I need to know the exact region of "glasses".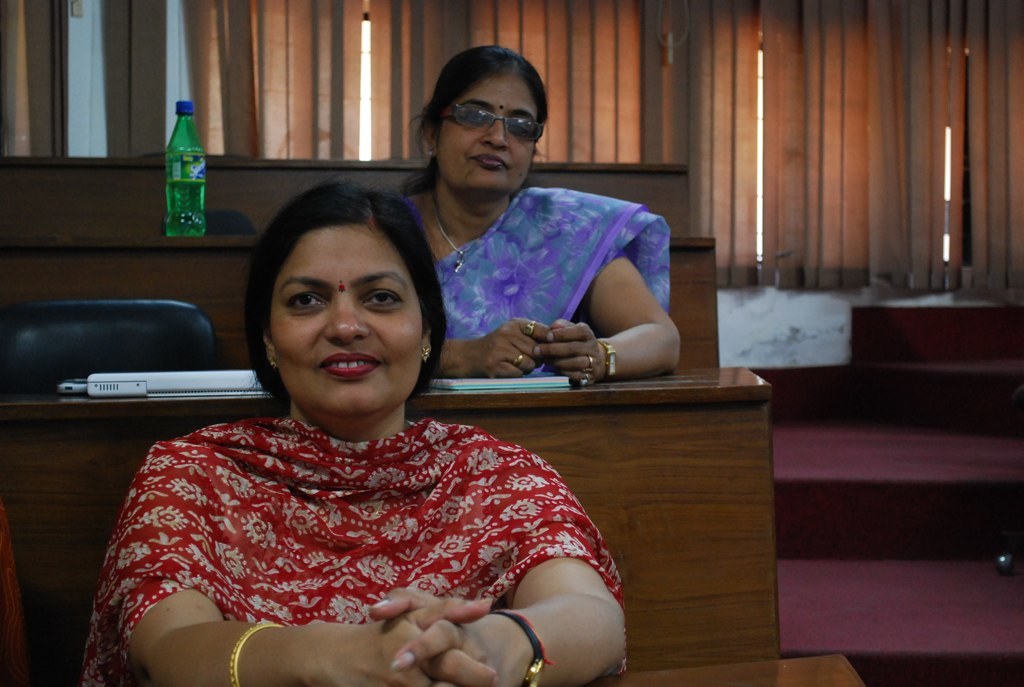
Region: <box>425,91,552,136</box>.
